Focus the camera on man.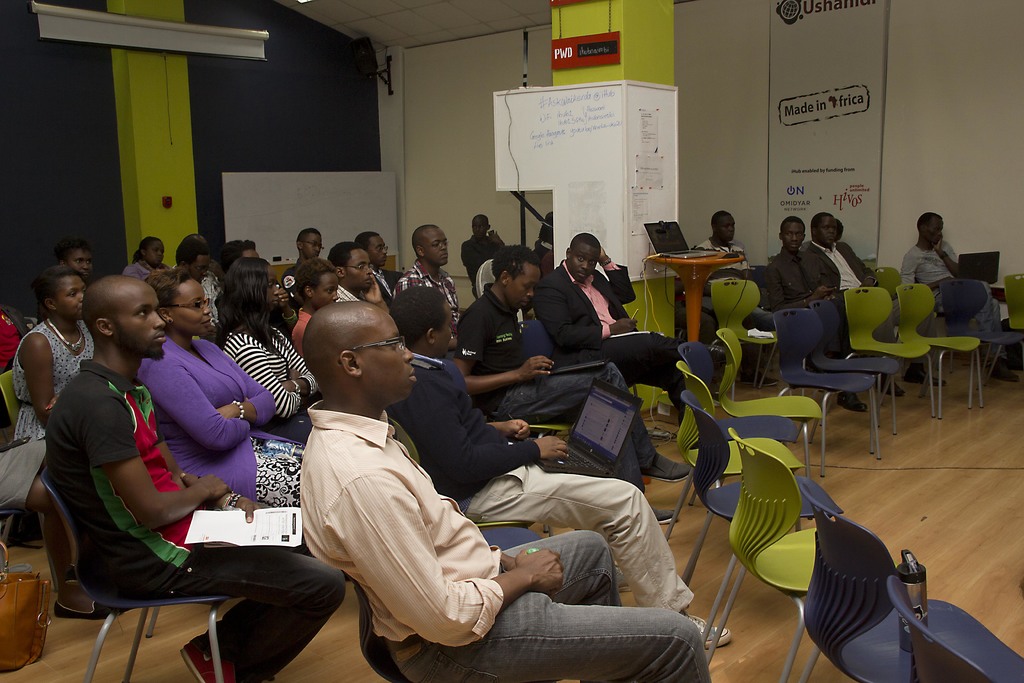
Focus region: bbox=(403, 220, 456, 327).
